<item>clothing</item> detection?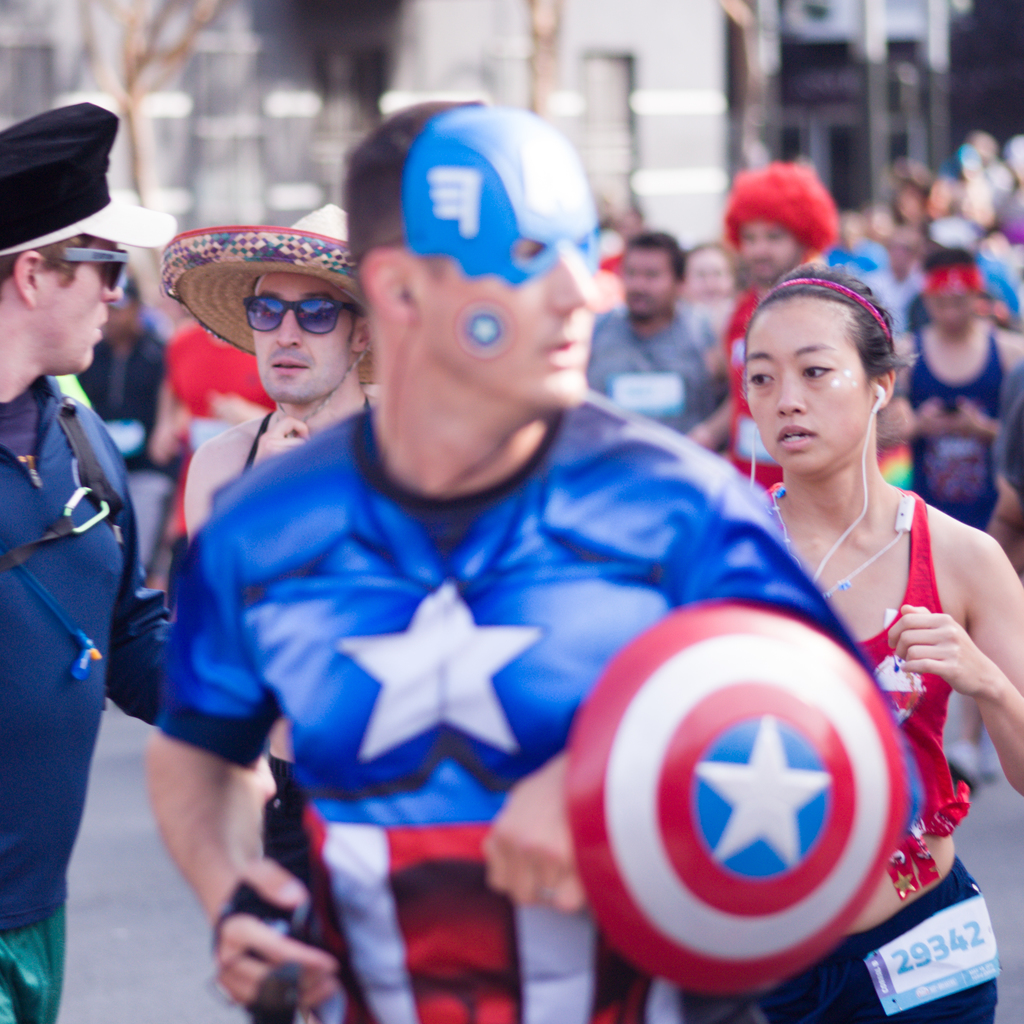
x1=0 y1=92 x2=205 y2=1023
